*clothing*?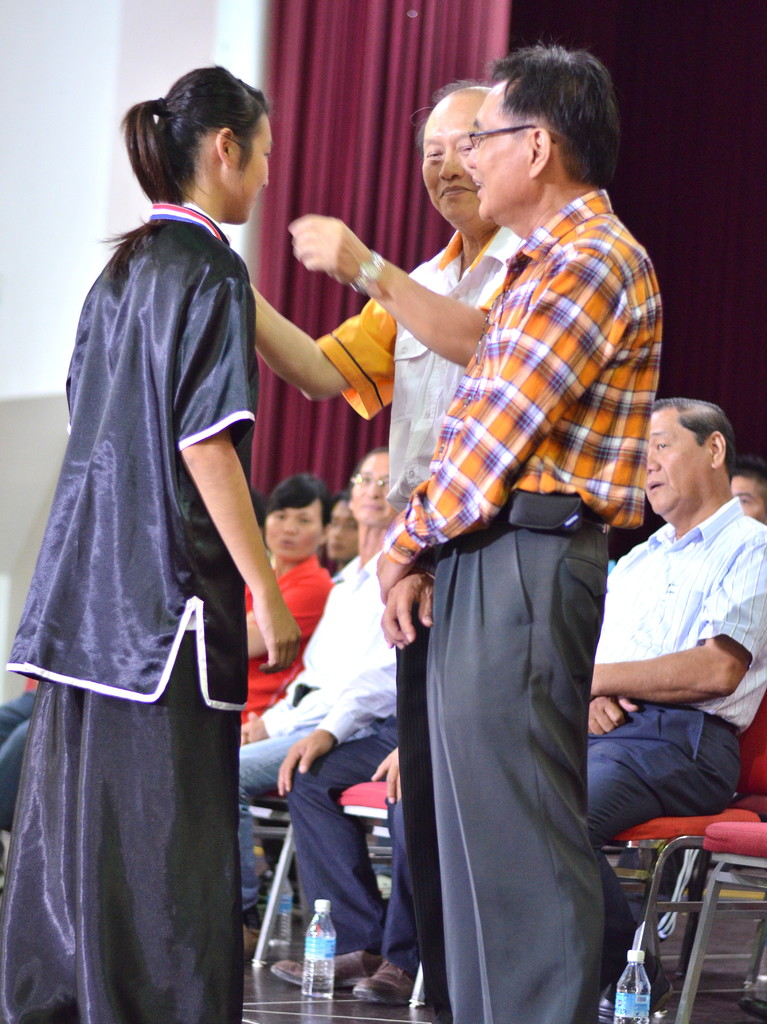
(left=380, top=111, right=660, bottom=986)
